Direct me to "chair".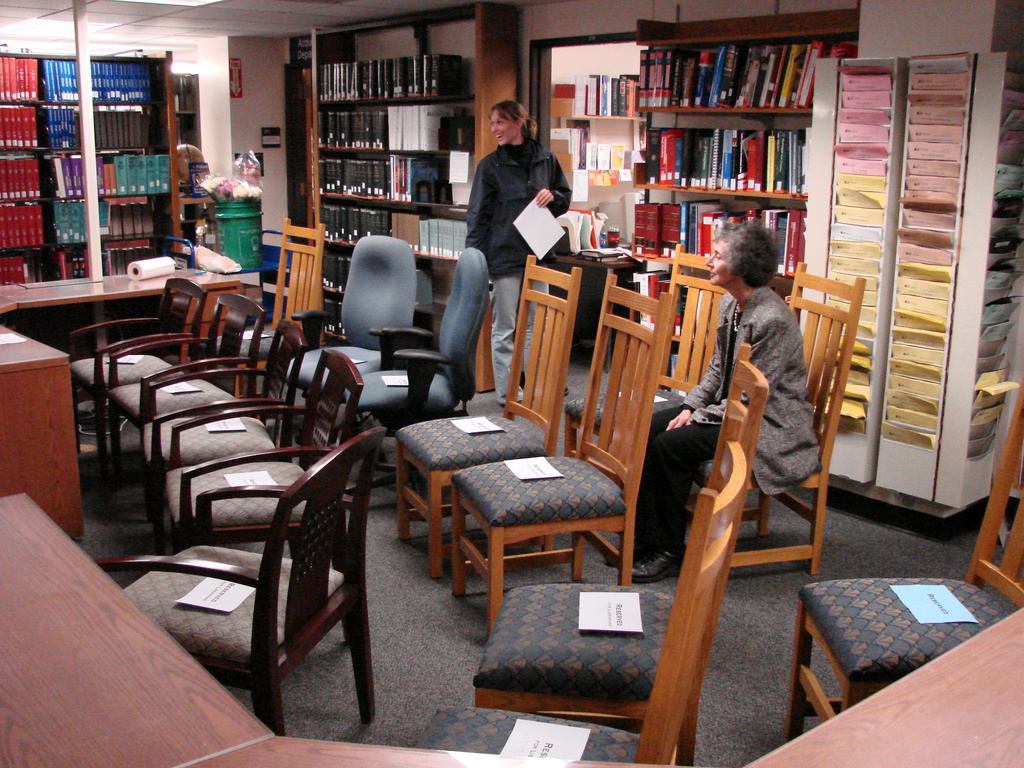
Direction: [left=161, top=342, right=366, bottom=636].
